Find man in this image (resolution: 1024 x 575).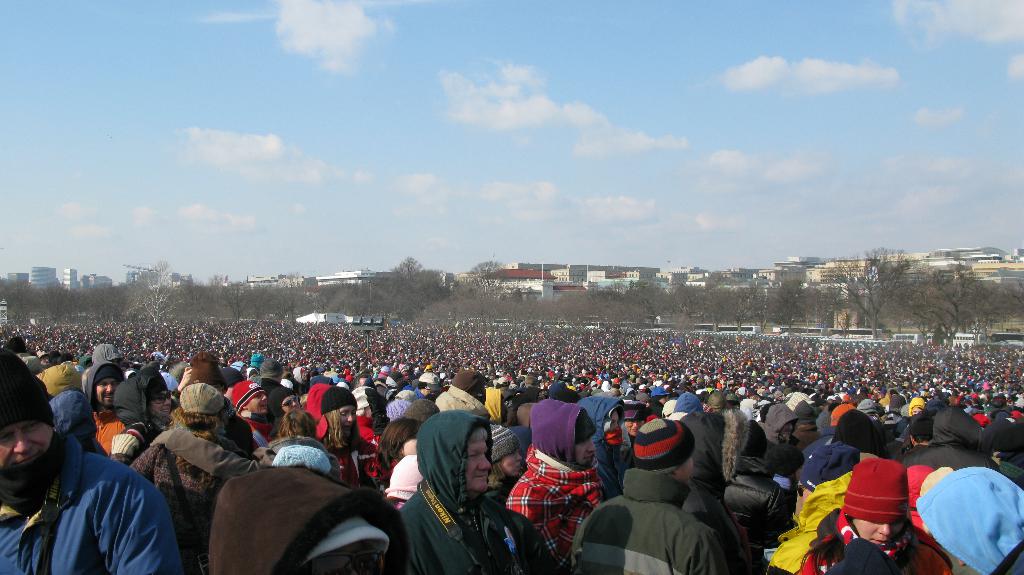
region(84, 361, 126, 455).
